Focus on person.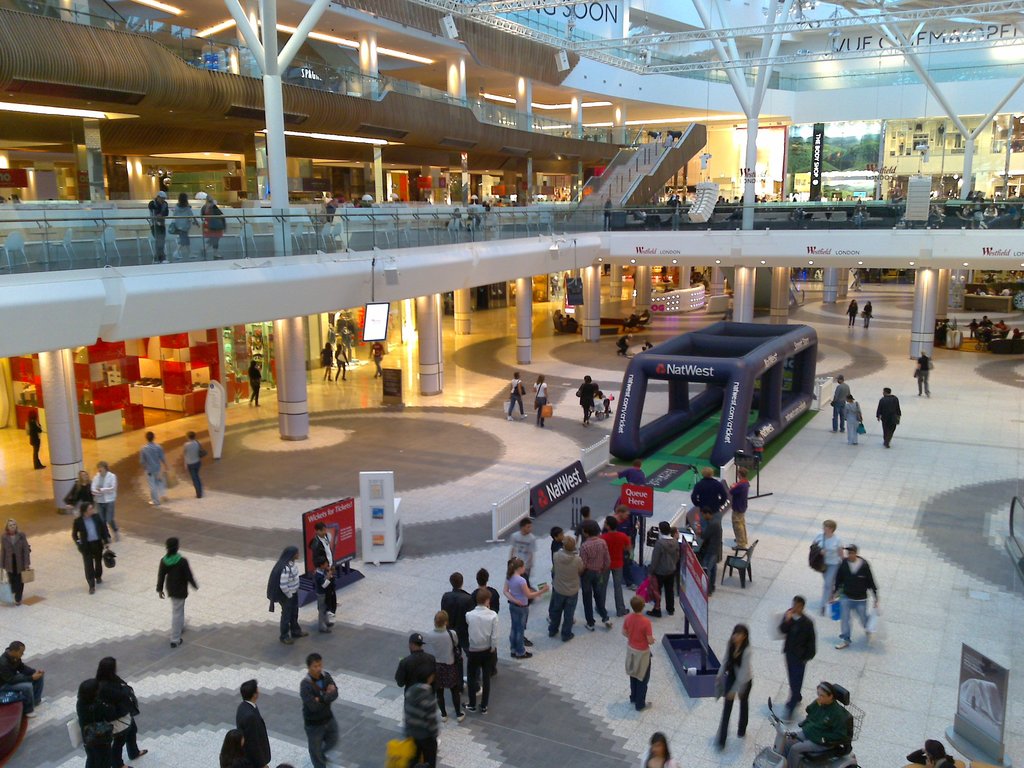
Focused at locate(88, 457, 121, 554).
